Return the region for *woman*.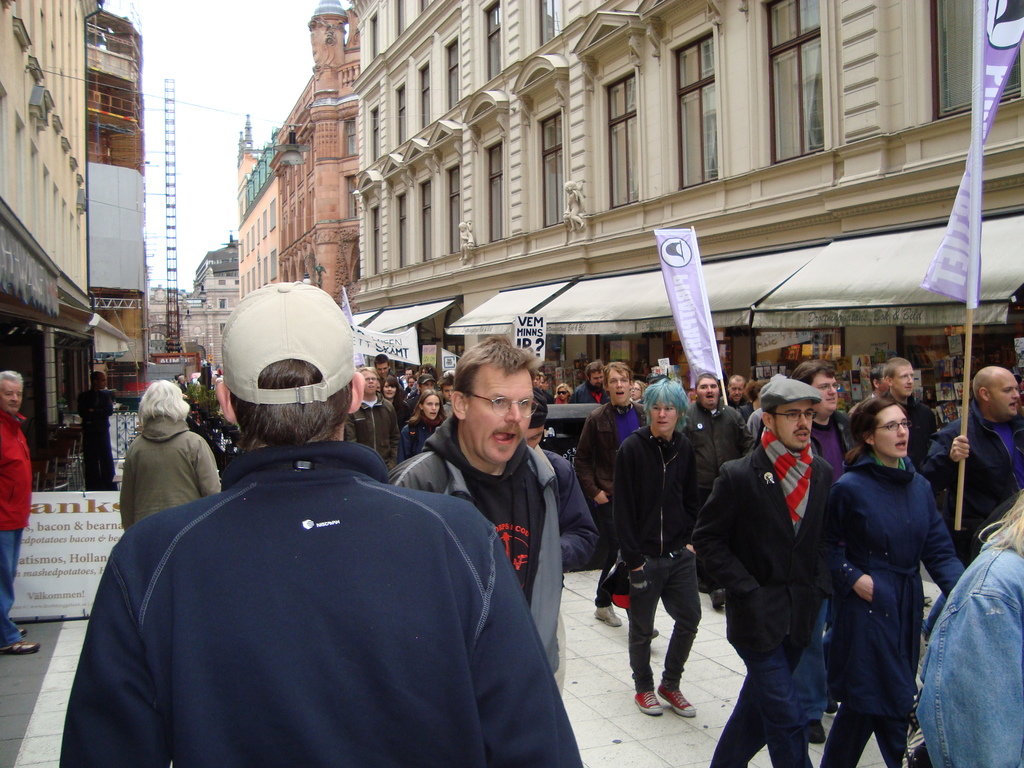
815 384 954 767.
